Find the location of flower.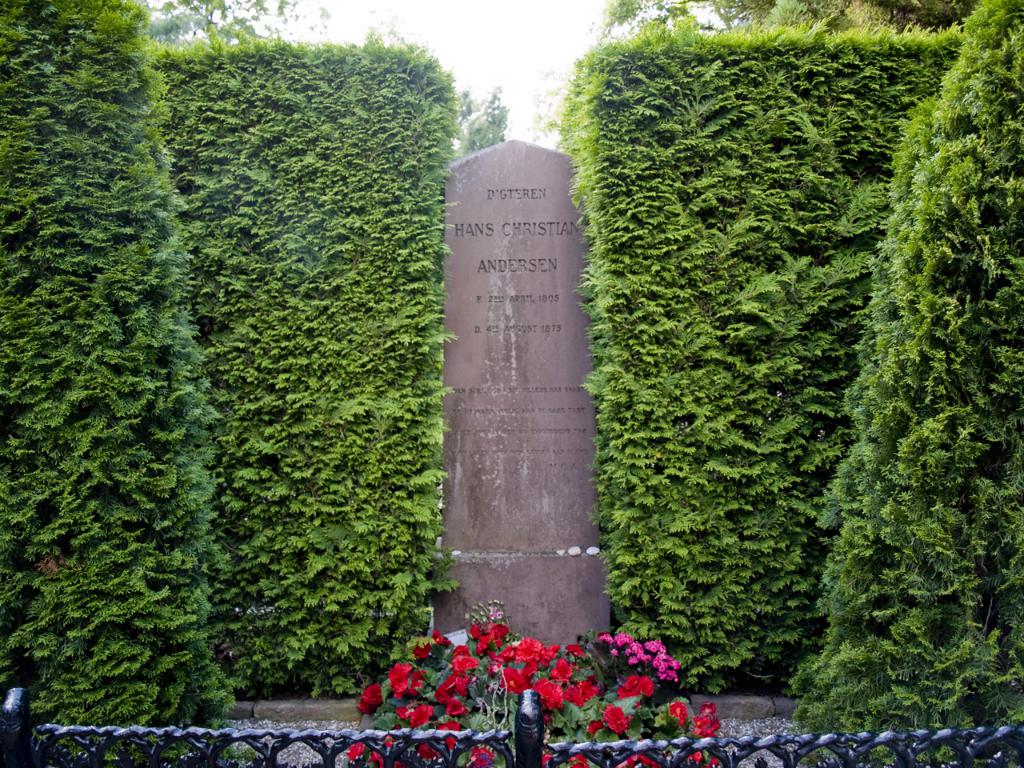
Location: [left=463, top=749, right=495, bottom=767].
